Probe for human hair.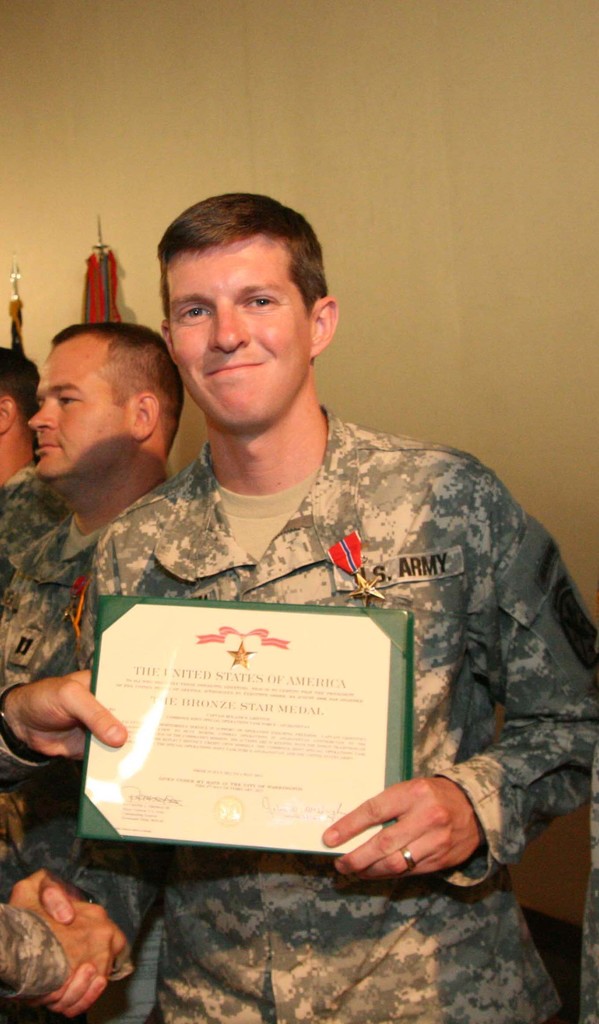
Probe result: (left=148, top=176, right=331, bottom=353).
